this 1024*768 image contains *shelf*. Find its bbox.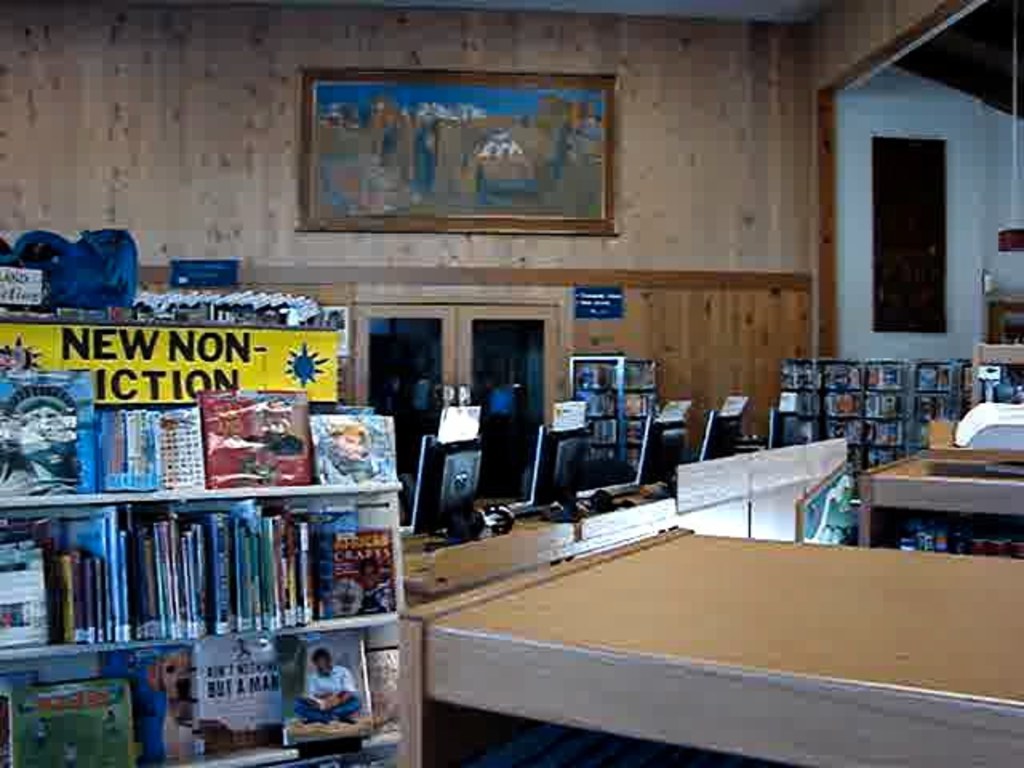
<region>773, 354, 978, 558</region>.
